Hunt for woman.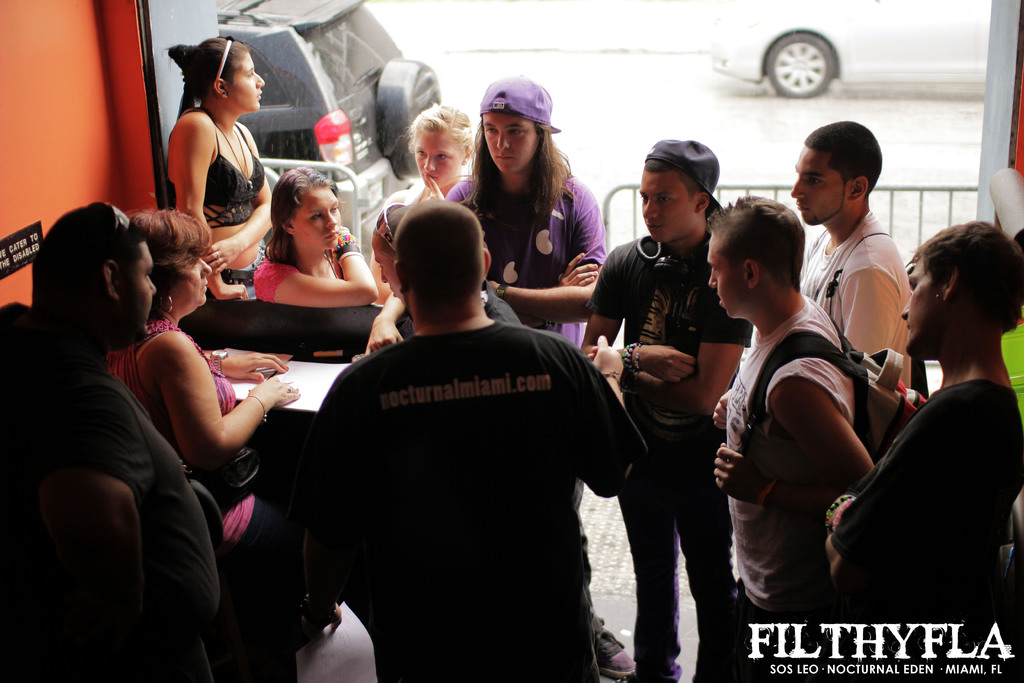
Hunted down at x1=111 y1=208 x2=346 y2=647.
